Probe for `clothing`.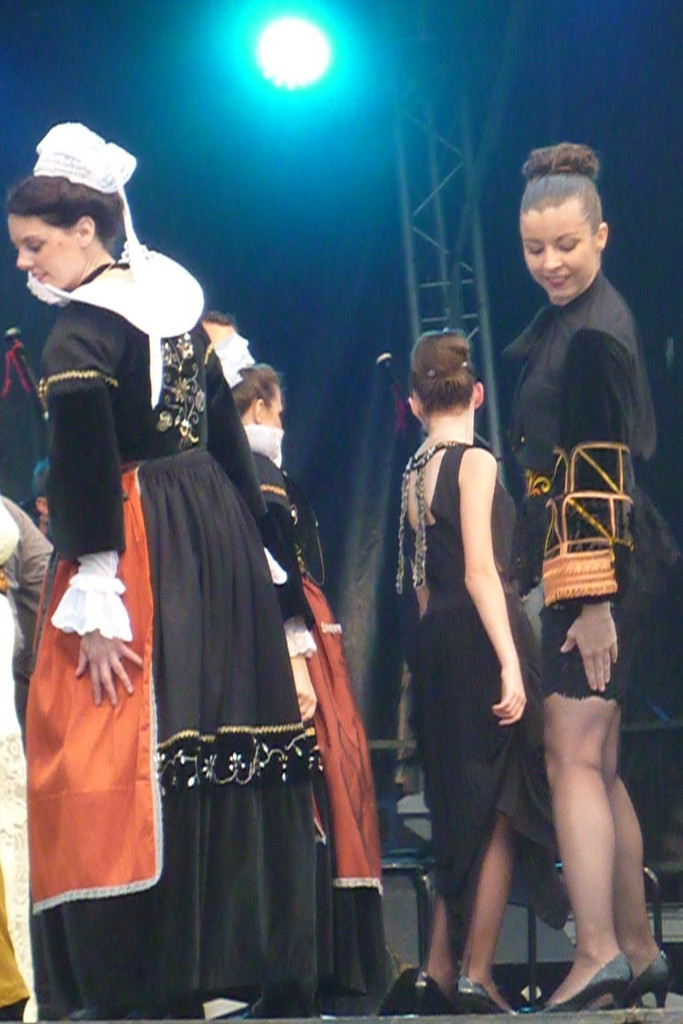
Probe result: [506, 265, 657, 716].
